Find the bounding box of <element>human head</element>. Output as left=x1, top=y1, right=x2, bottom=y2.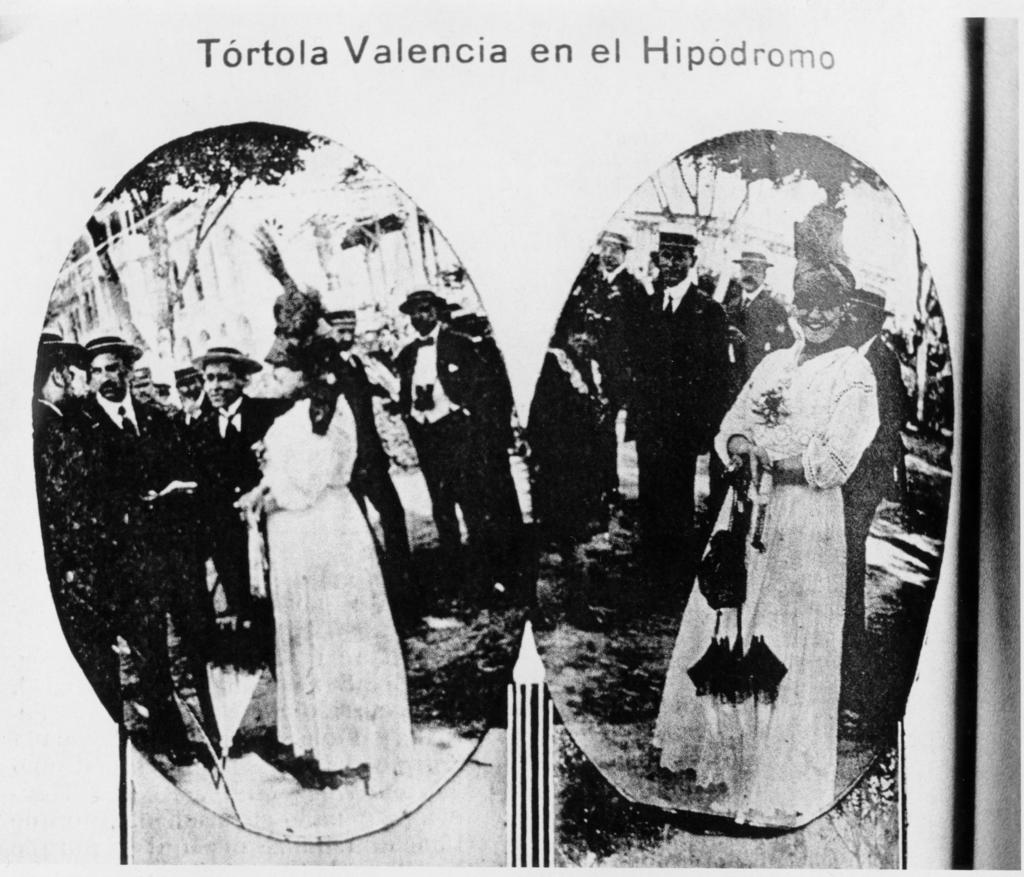
left=176, top=361, right=205, bottom=408.
